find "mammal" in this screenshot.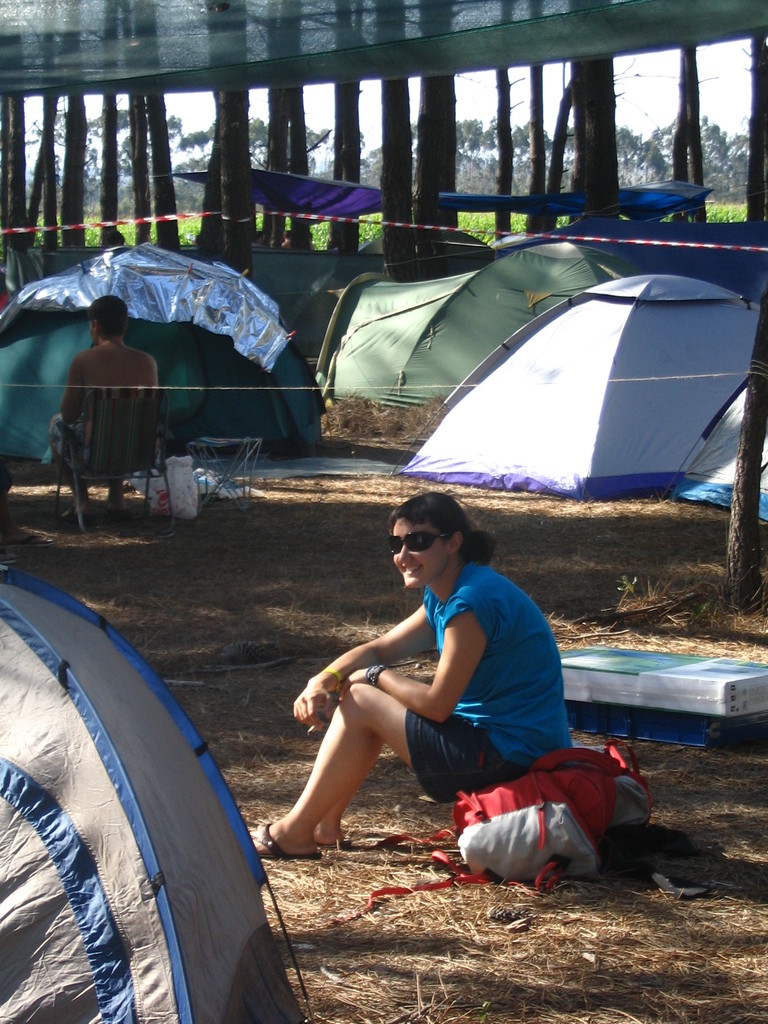
The bounding box for "mammal" is 254,229,262,241.
